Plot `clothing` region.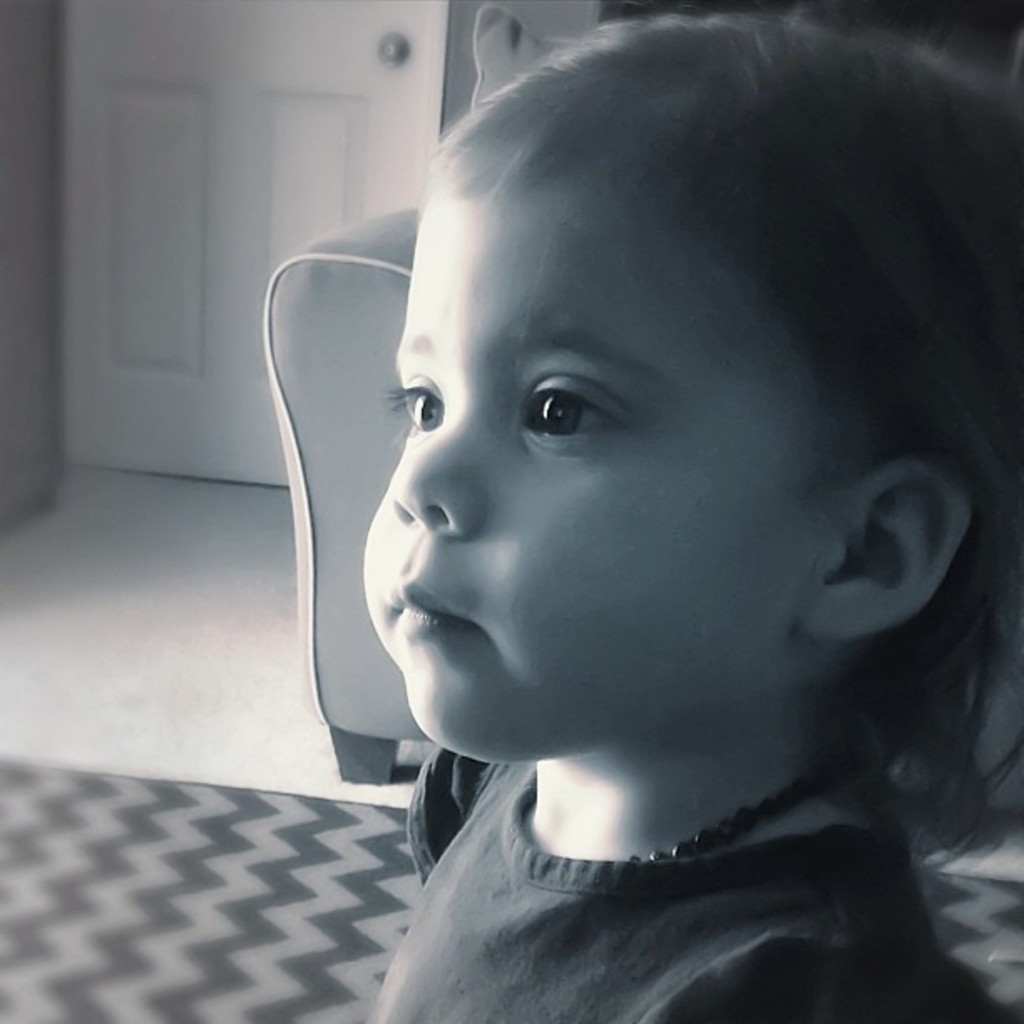
Plotted at [left=371, top=746, right=940, bottom=1022].
